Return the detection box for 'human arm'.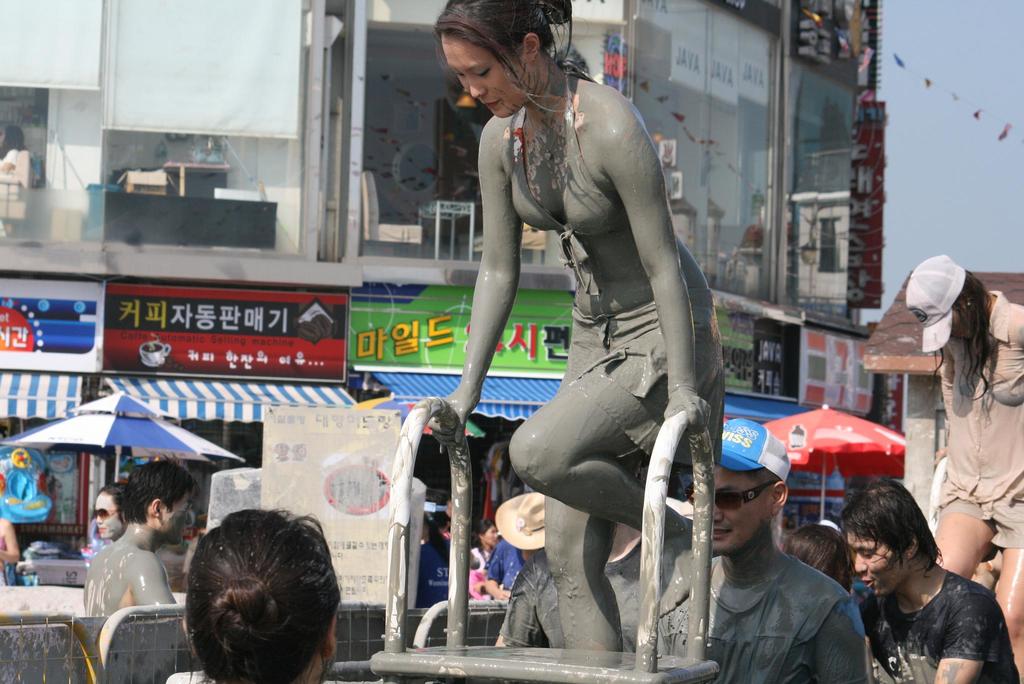
locate(129, 552, 180, 605).
